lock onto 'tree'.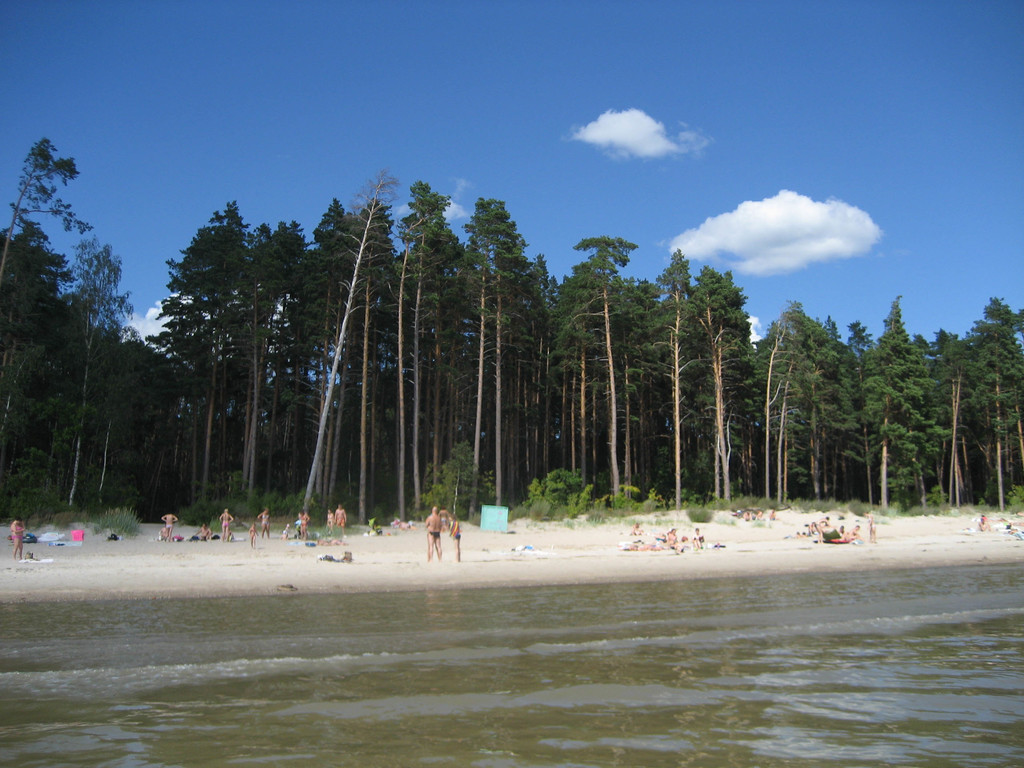
Locked: crop(641, 262, 709, 497).
